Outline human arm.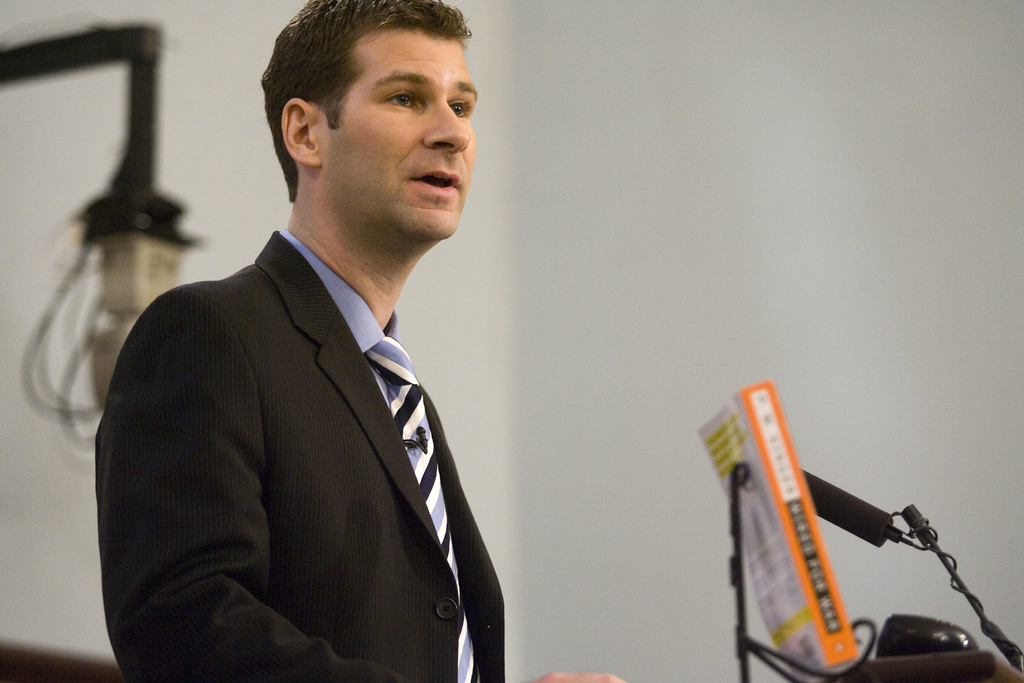
Outline: {"left": 97, "top": 277, "right": 628, "bottom": 682}.
